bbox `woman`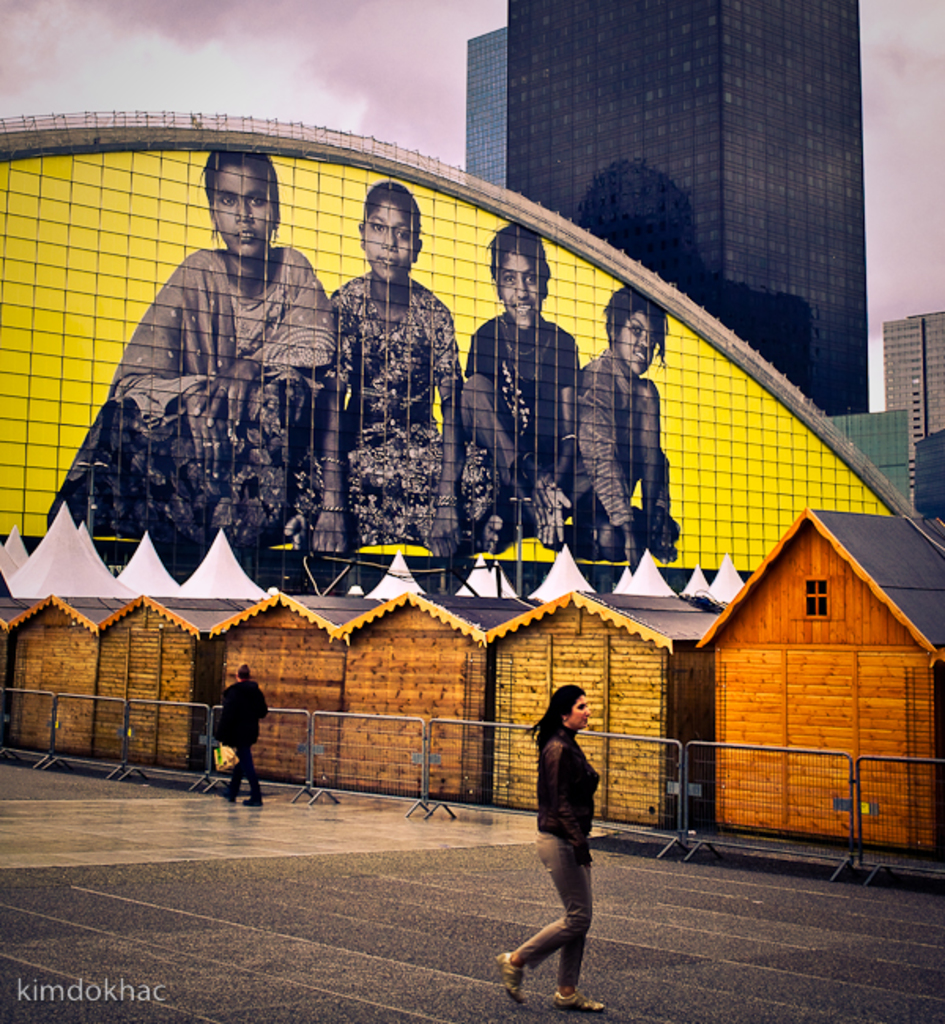
crop(504, 687, 622, 994)
